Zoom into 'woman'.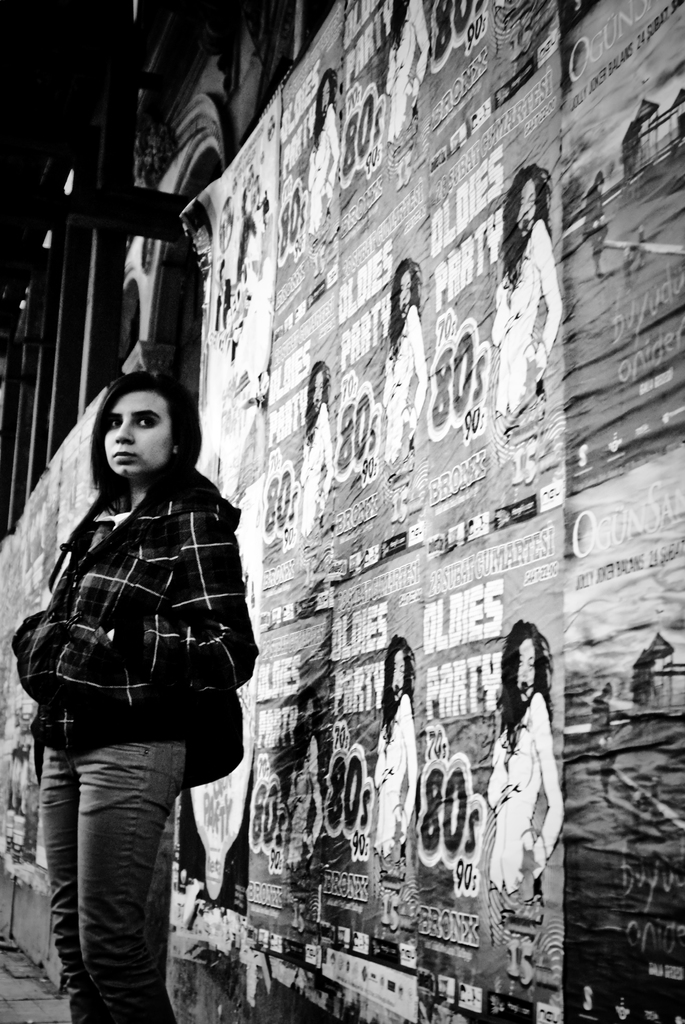
Zoom target: [left=272, top=350, right=331, bottom=567].
